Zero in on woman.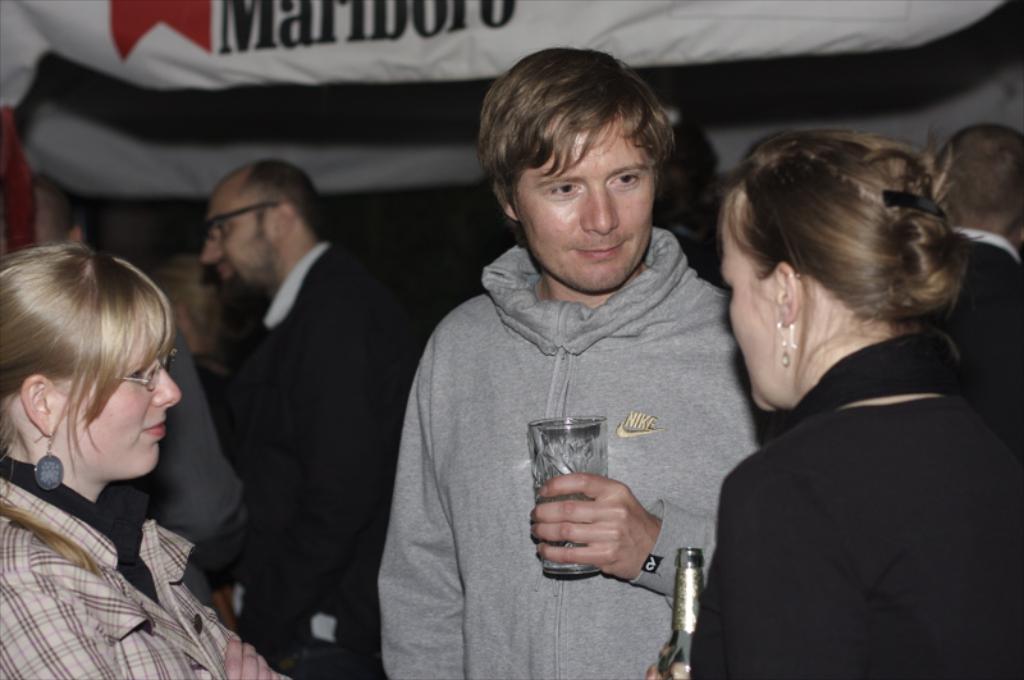
Zeroed in: bbox(646, 132, 1023, 679).
